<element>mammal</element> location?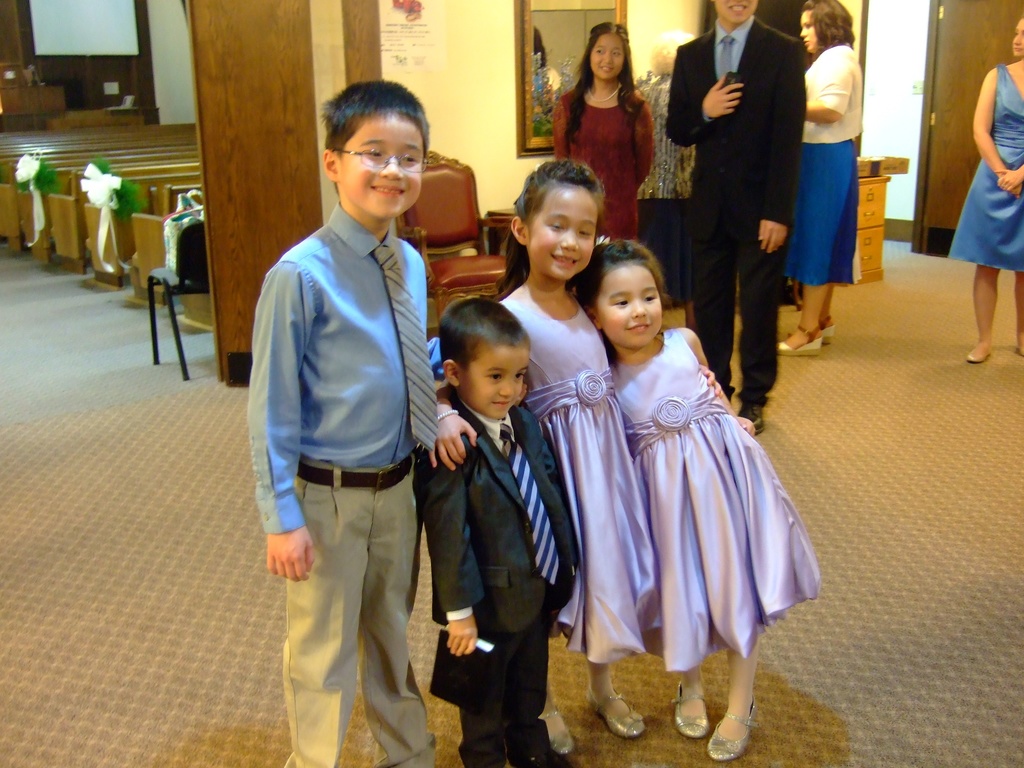
Rect(567, 239, 820, 760)
